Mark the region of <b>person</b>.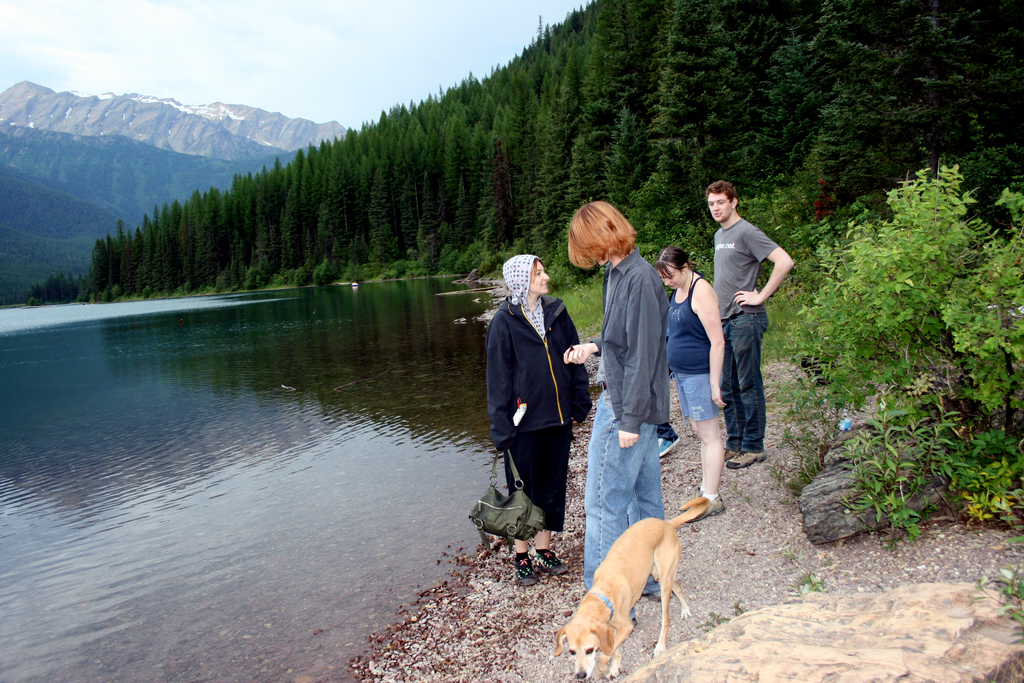
Region: [564,201,671,627].
